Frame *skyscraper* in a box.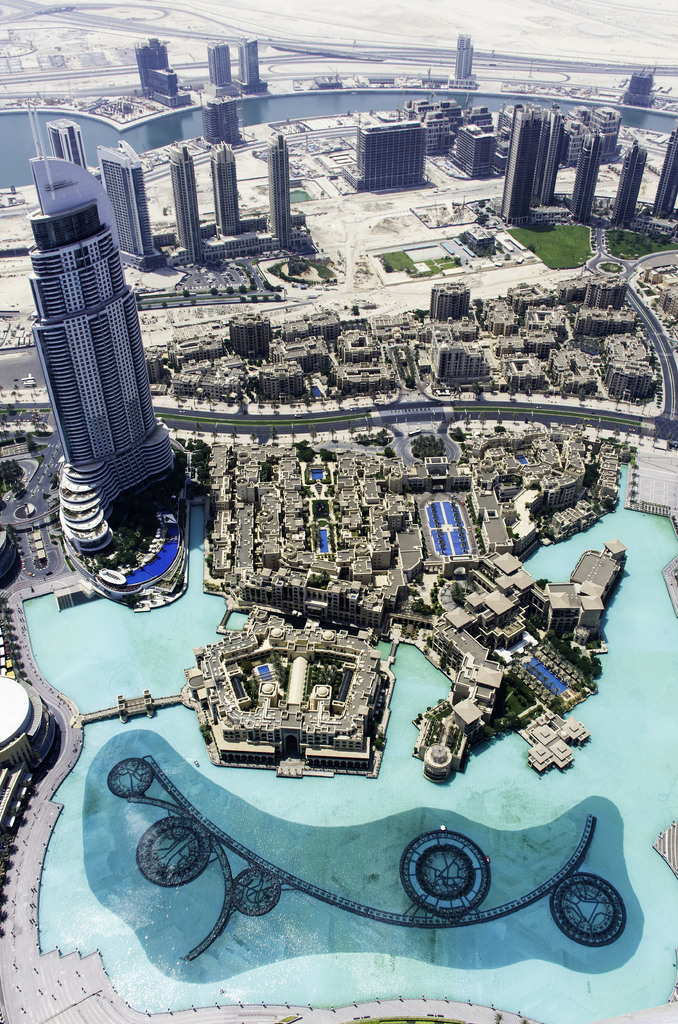
458/36/477/81.
